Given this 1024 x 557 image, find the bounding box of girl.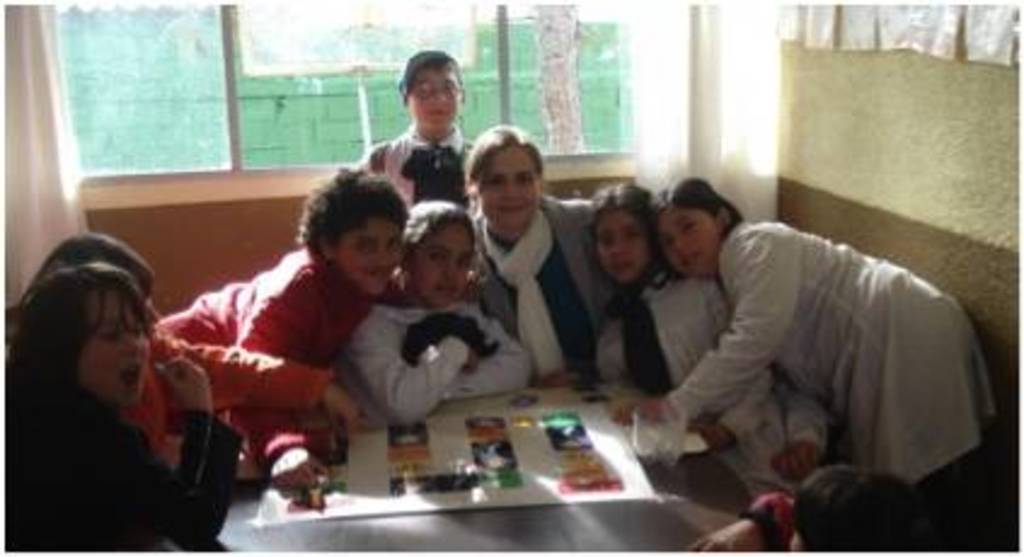
detection(12, 228, 155, 325).
